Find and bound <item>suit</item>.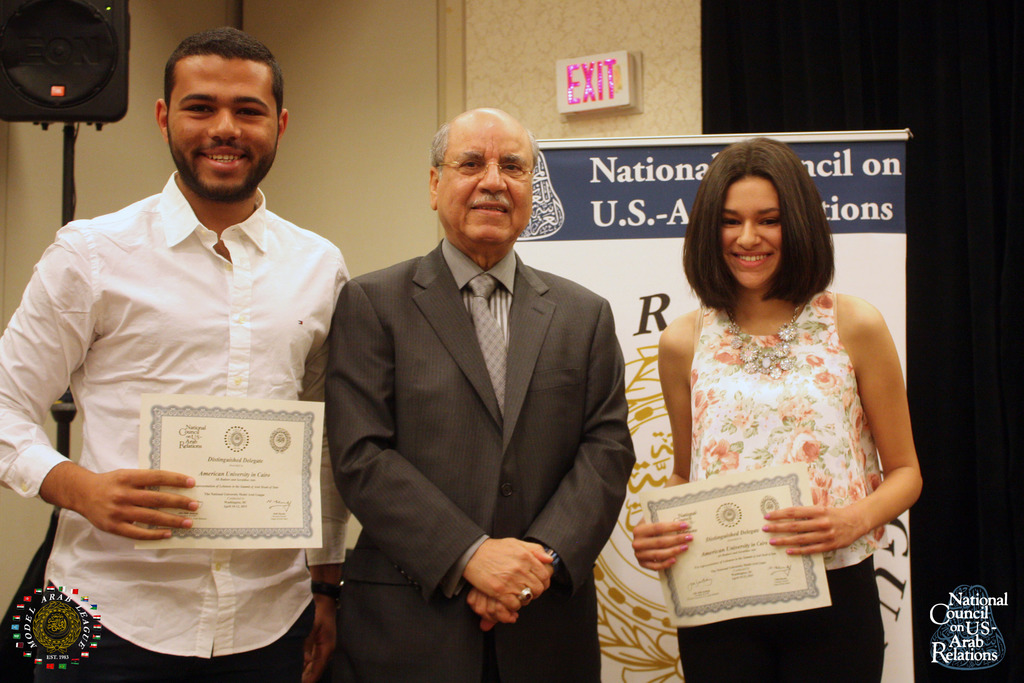
Bound: x1=317, y1=106, x2=637, y2=673.
